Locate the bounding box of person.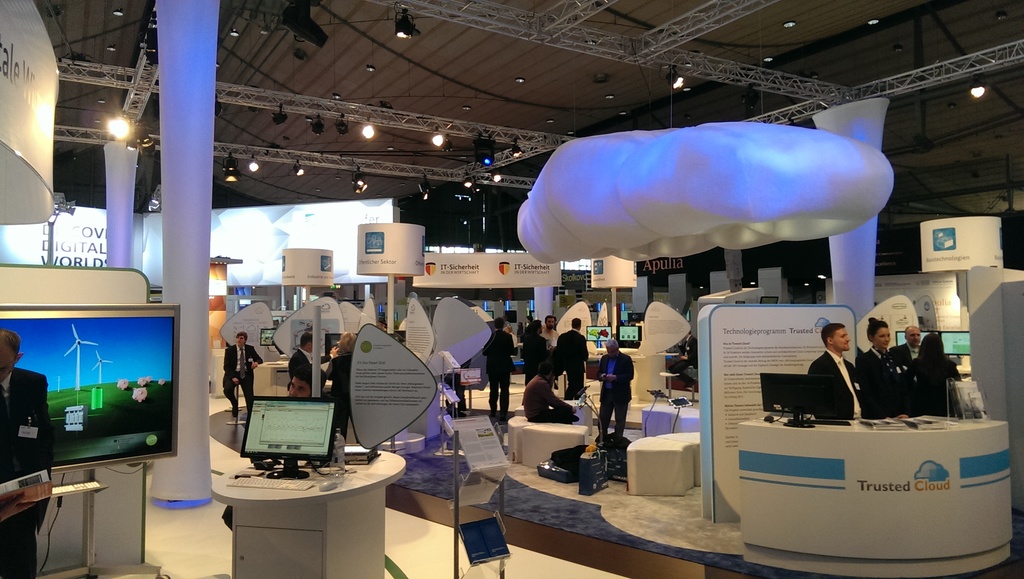
Bounding box: bbox=(289, 332, 326, 397).
